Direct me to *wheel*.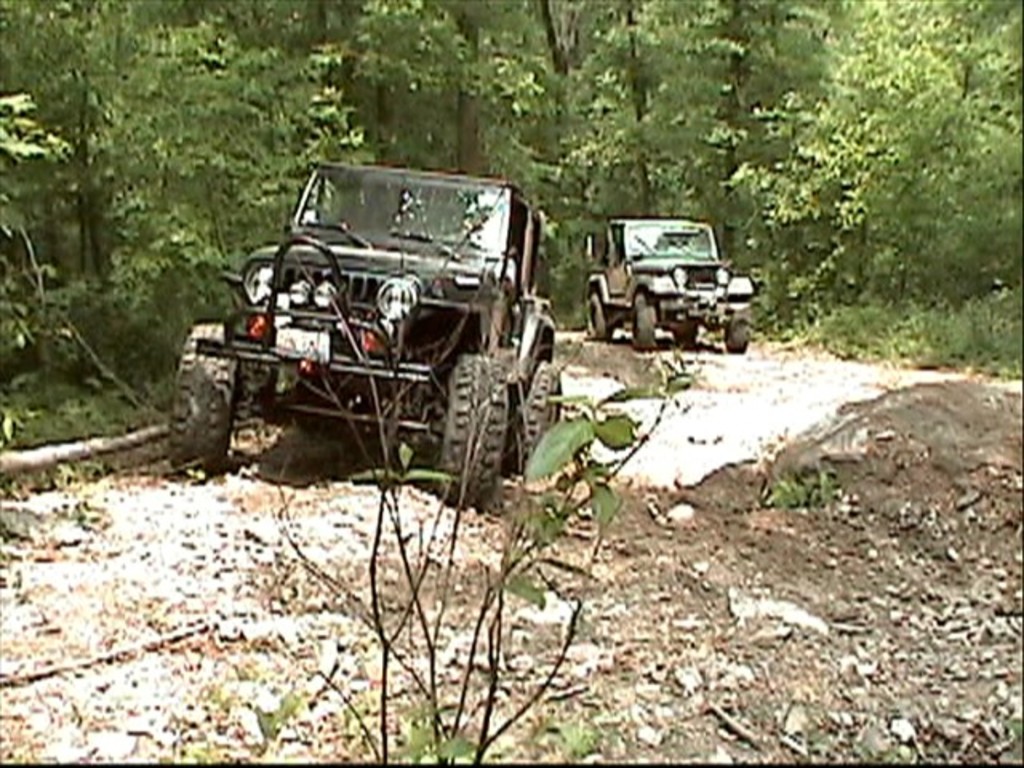
Direction: box=[589, 291, 611, 342].
